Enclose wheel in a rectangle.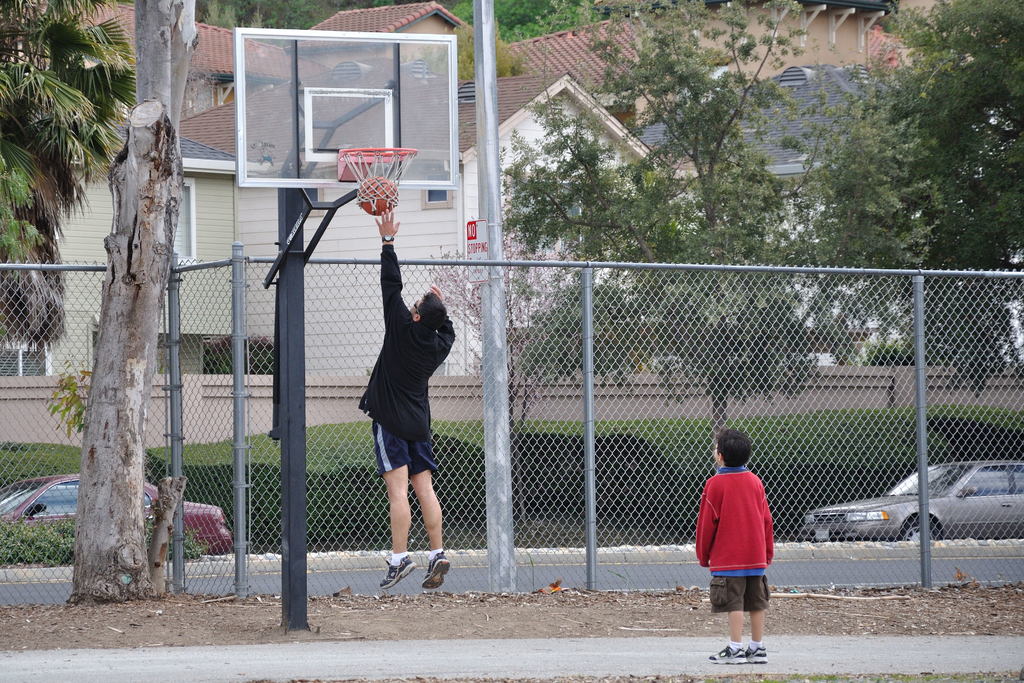
<region>899, 513, 942, 541</region>.
